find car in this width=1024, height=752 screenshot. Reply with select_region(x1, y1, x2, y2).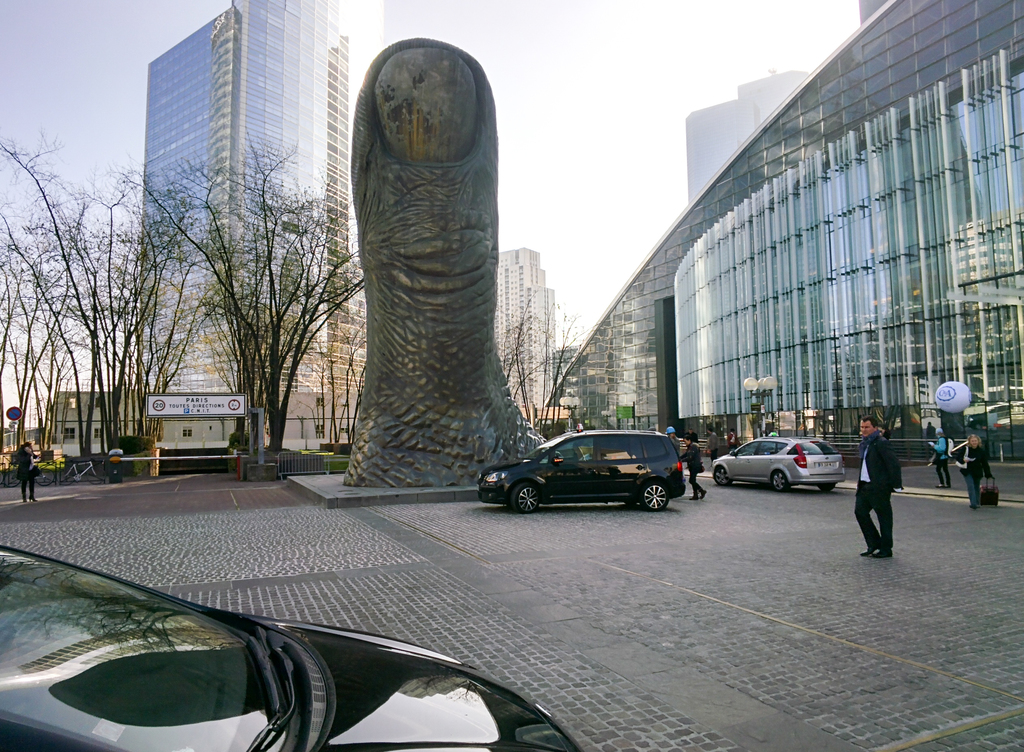
select_region(712, 436, 845, 491).
